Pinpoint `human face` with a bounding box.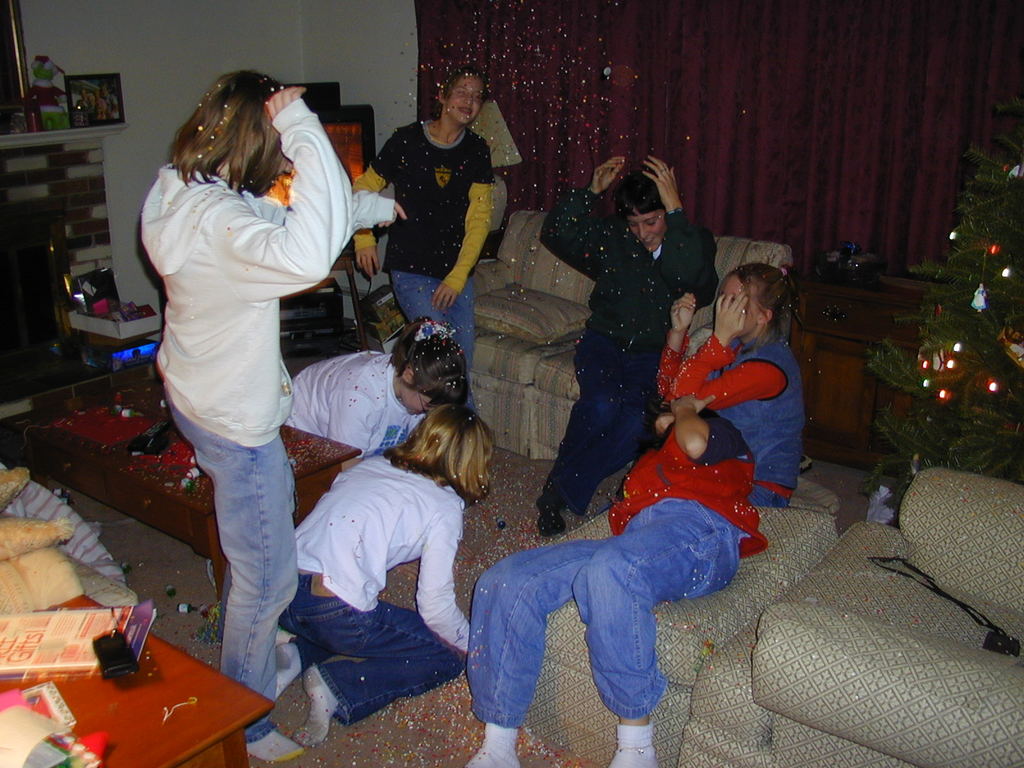
[x1=445, y1=78, x2=479, y2=124].
